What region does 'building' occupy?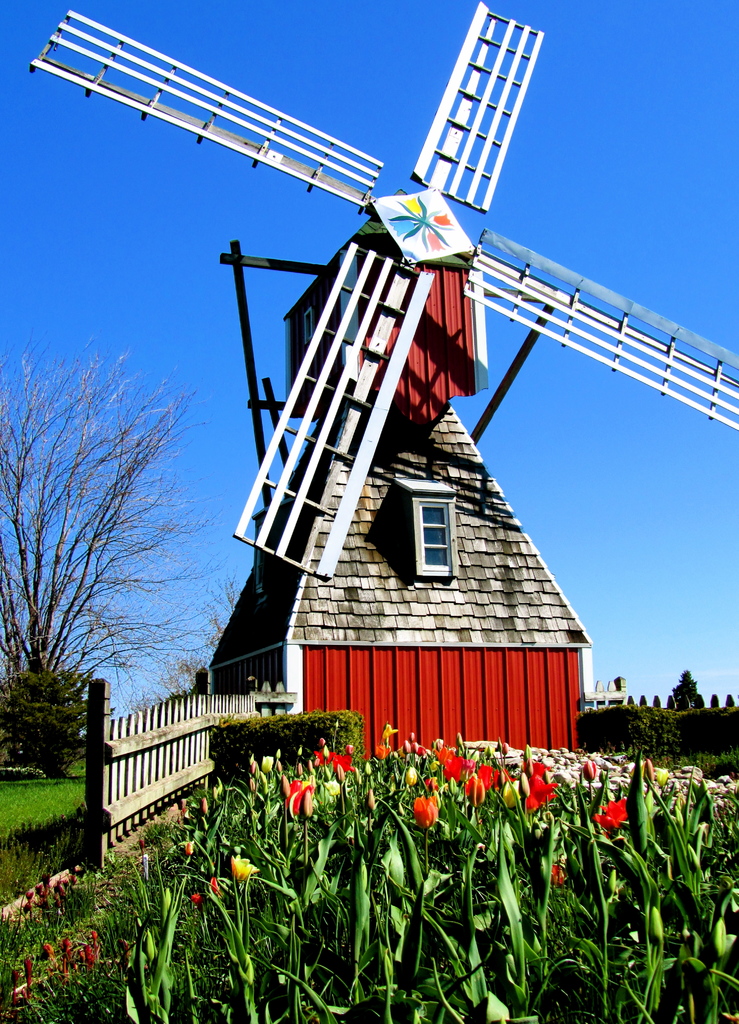
box(31, 4, 738, 764).
